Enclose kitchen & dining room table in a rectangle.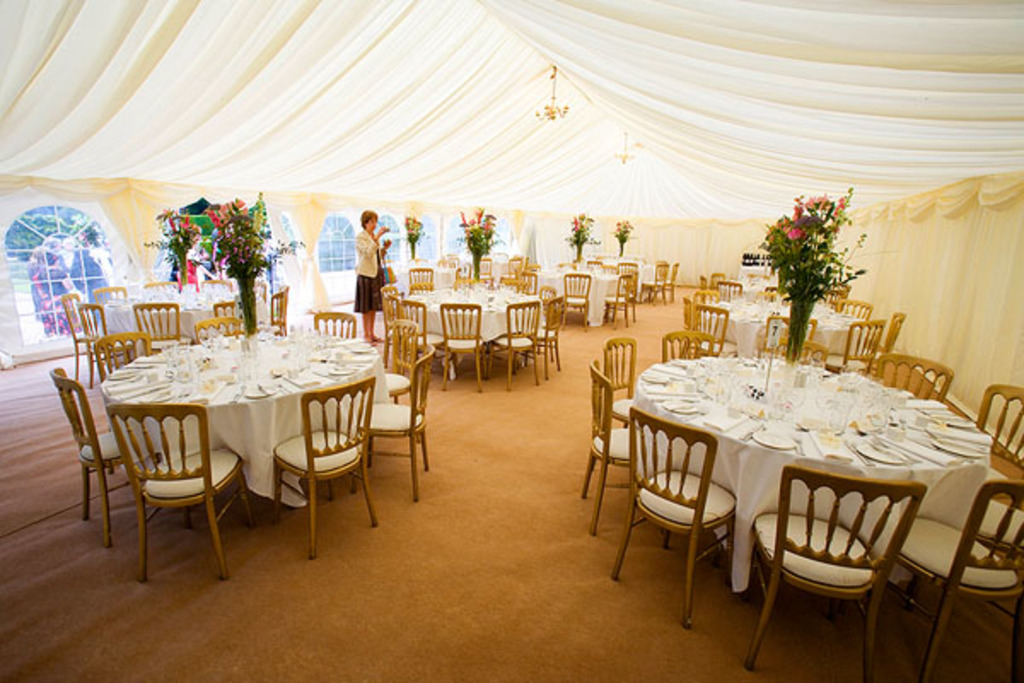
box(79, 331, 399, 562).
